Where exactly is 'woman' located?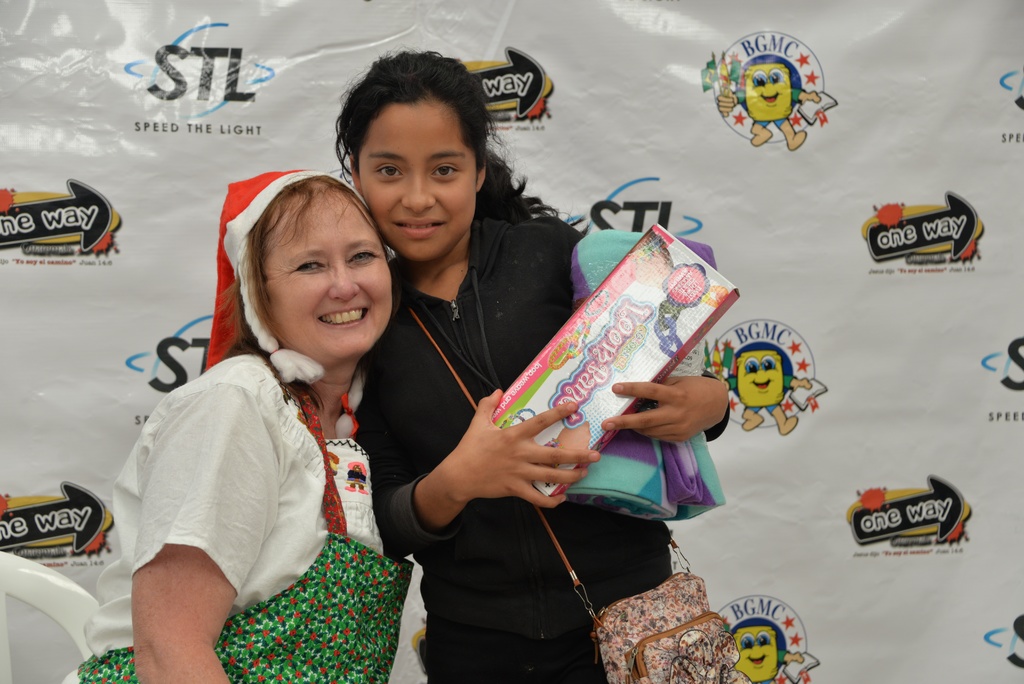
Its bounding box is (x1=63, y1=171, x2=417, y2=683).
